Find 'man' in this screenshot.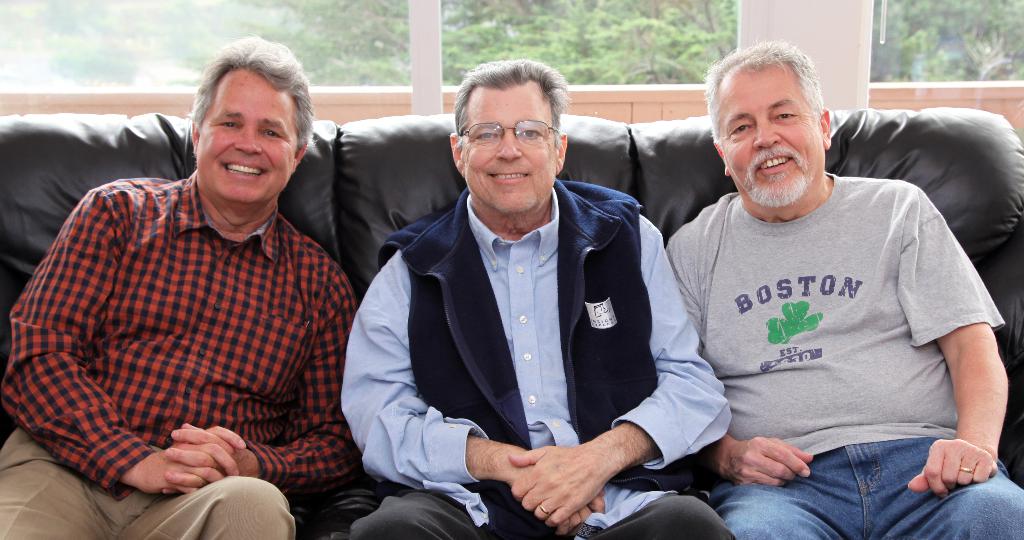
The bounding box for 'man' is bbox=[664, 38, 1023, 539].
